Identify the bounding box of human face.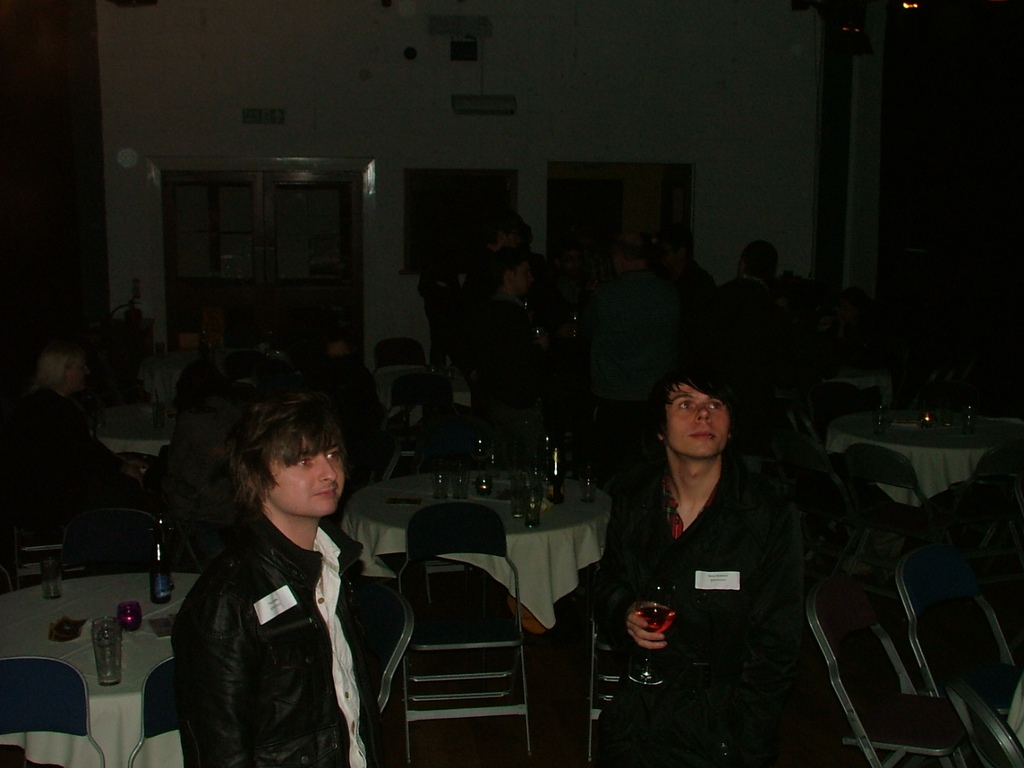
271:429:343:514.
